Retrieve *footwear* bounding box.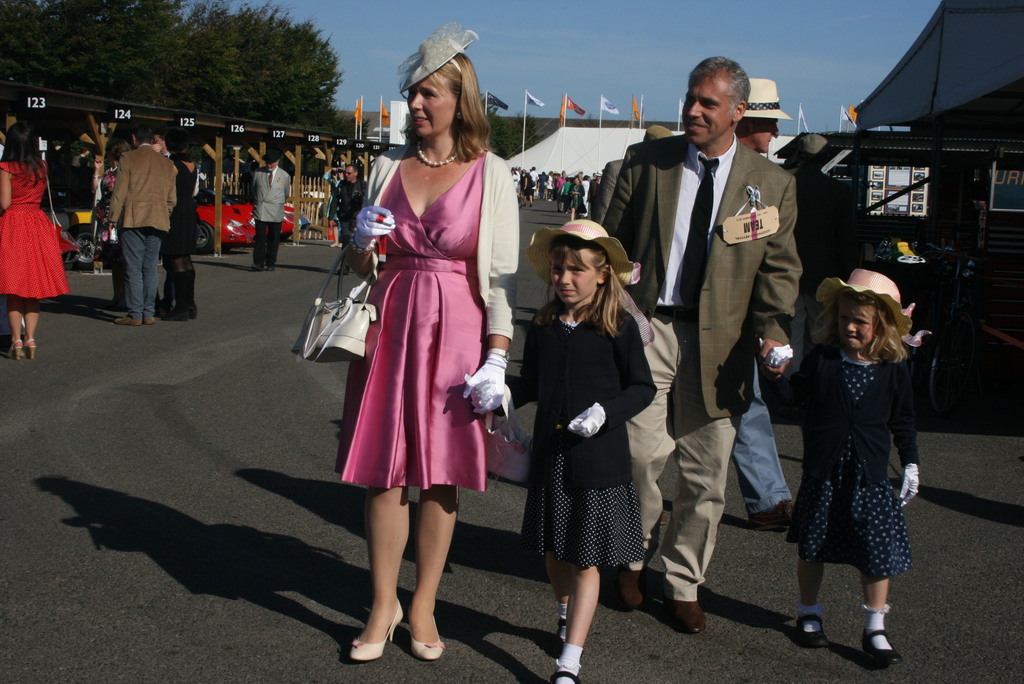
Bounding box: rect(675, 599, 707, 634).
